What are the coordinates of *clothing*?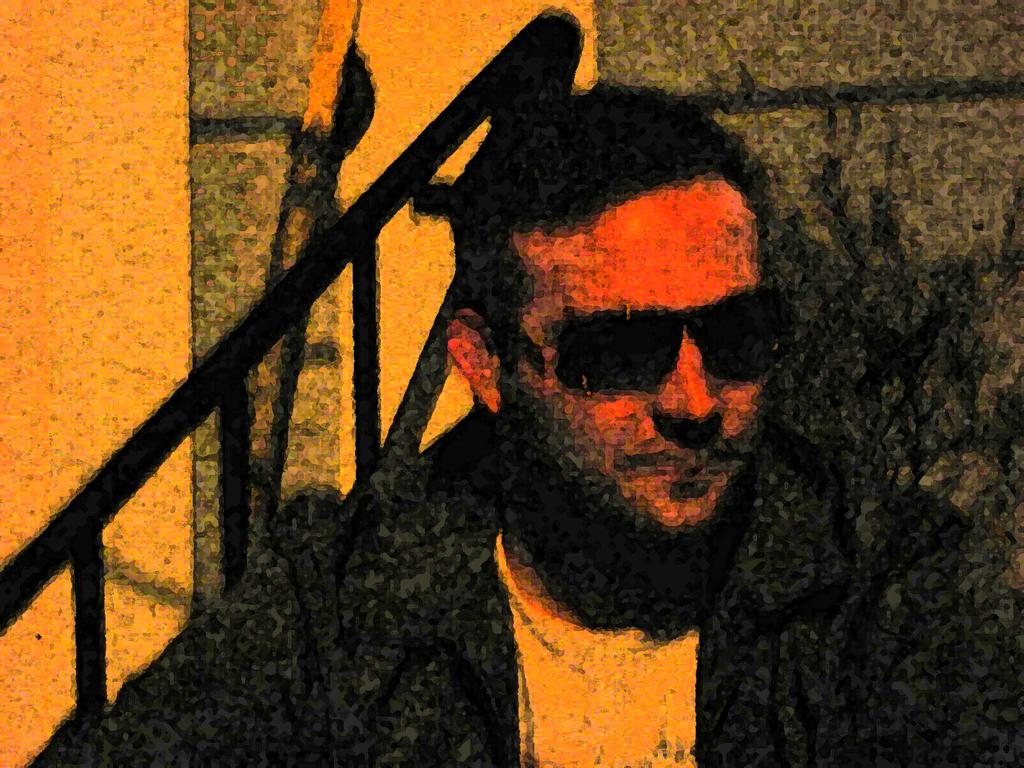
10, 417, 1019, 767.
